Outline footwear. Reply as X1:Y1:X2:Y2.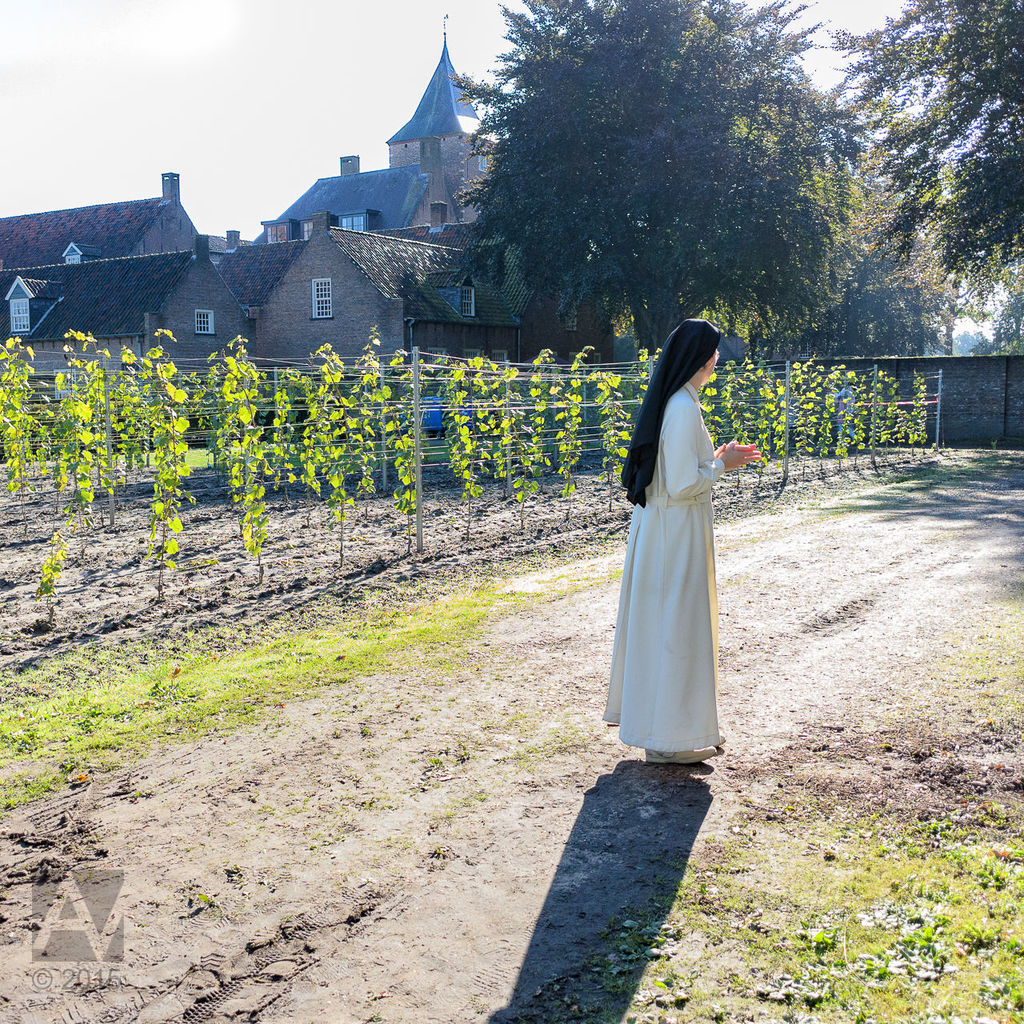
648:744:714:762.
